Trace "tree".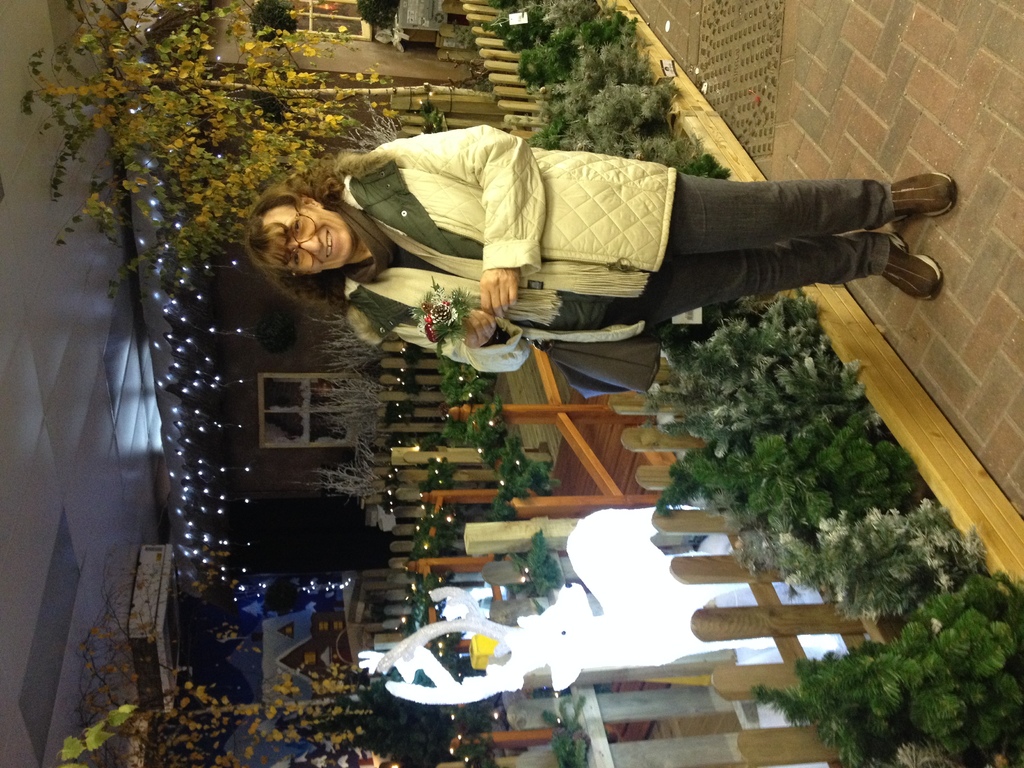
Traced to bbox(81, 565, 417, 767).
